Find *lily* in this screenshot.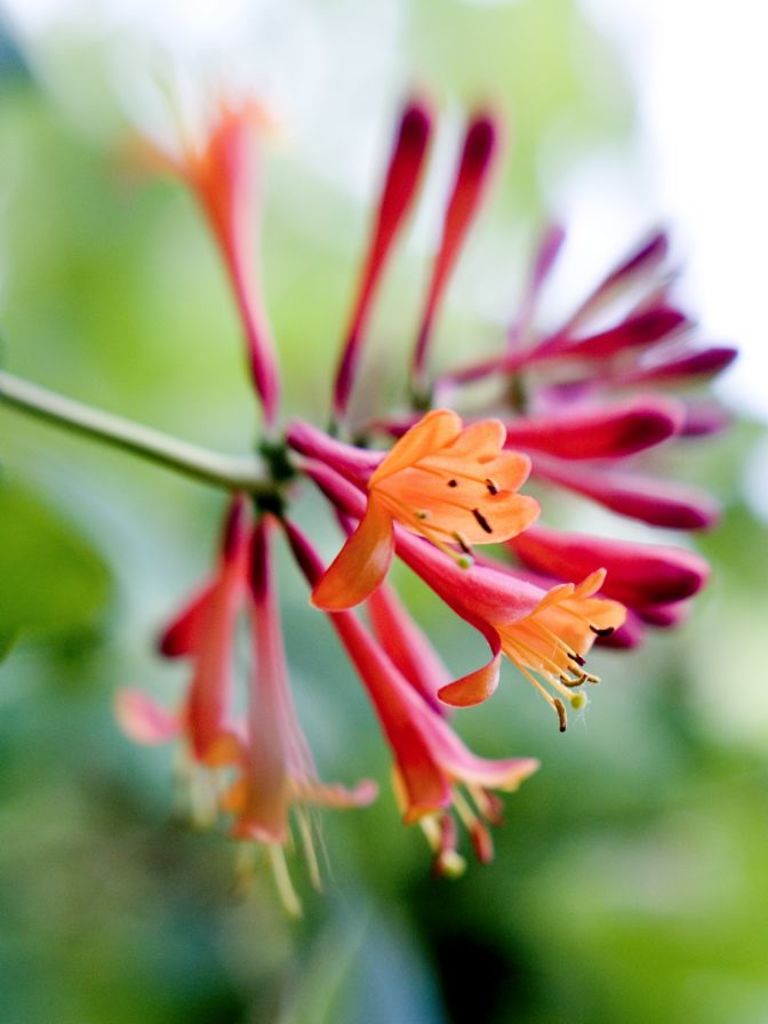
The bounding box for *lily* is 104, 502, 250, 833.
